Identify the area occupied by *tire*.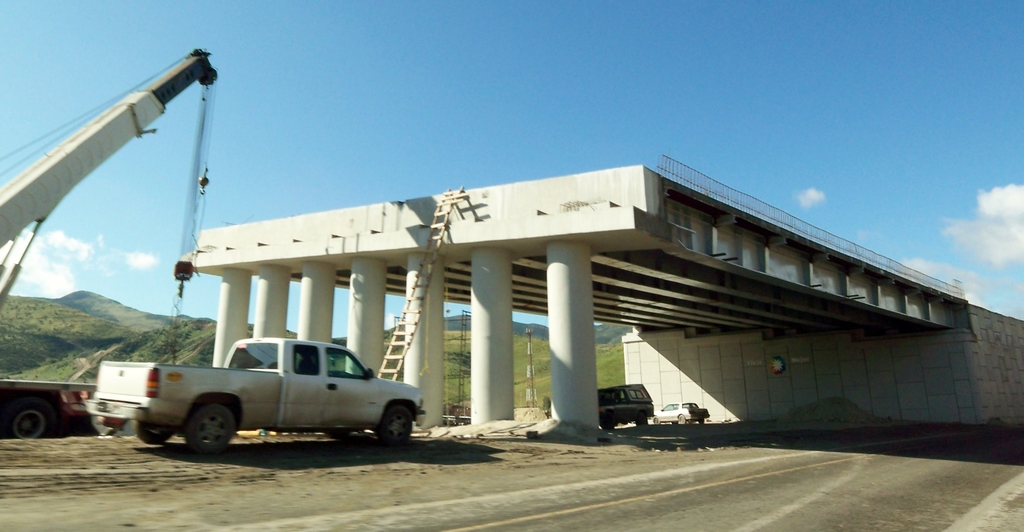
Area: bbox=(324, 431, 348, 439).
